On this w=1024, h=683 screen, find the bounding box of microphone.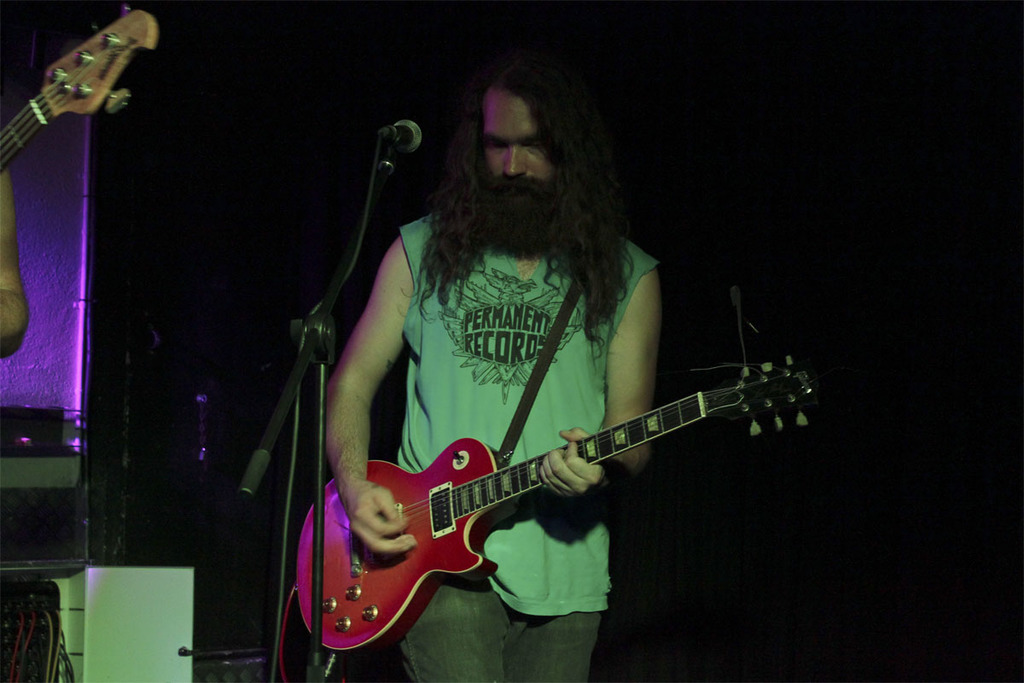
Bounding box: box(387, 118, 422, 149).
